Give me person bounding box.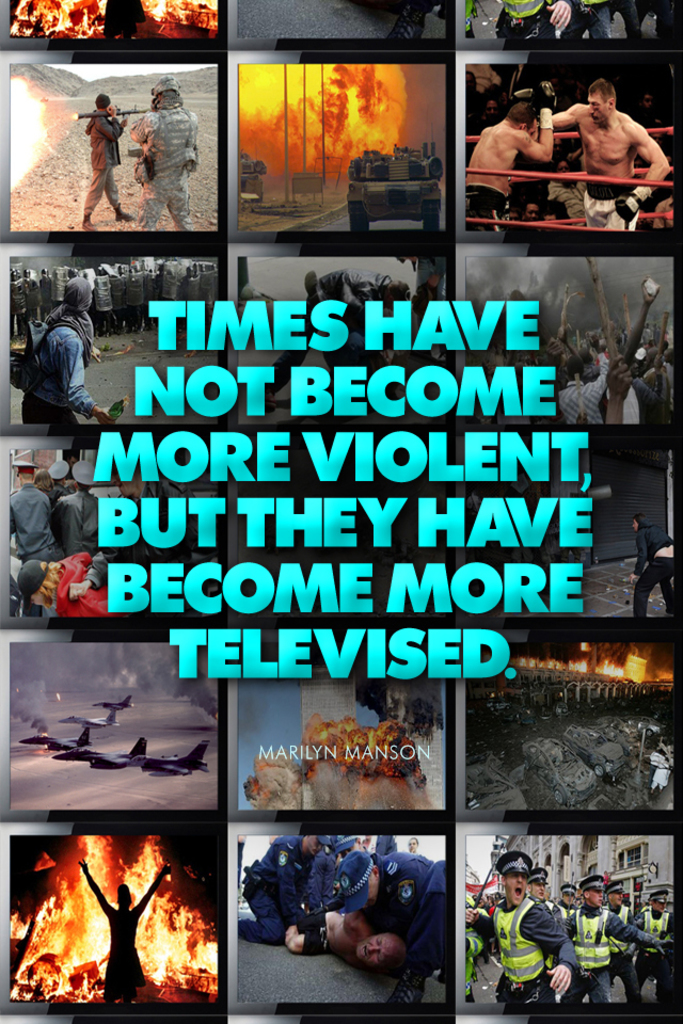
[left=0, top=446, right=182, bottom=619].
